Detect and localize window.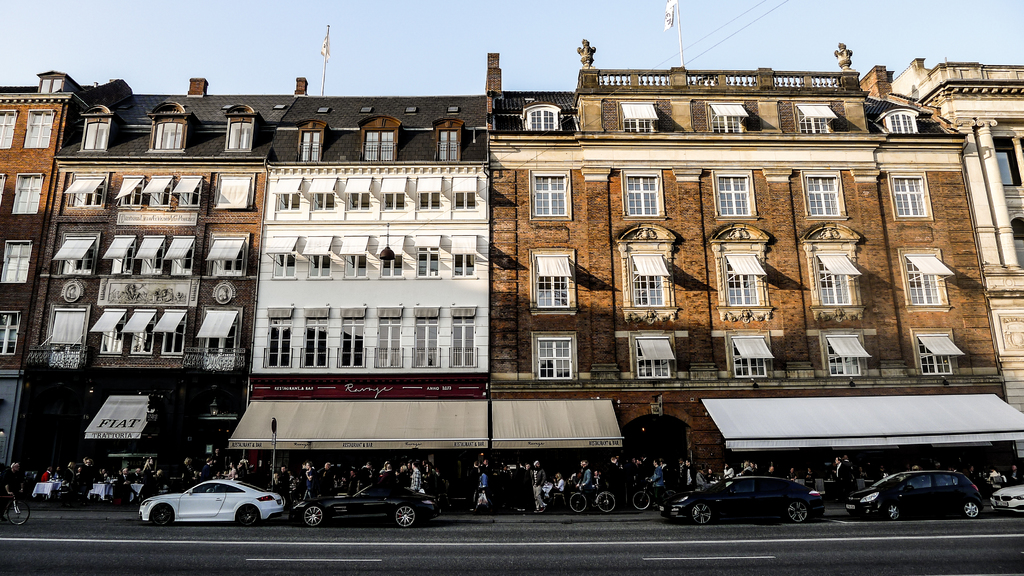
Localized at x1=173 y1=175 x2=198 y2=207.
